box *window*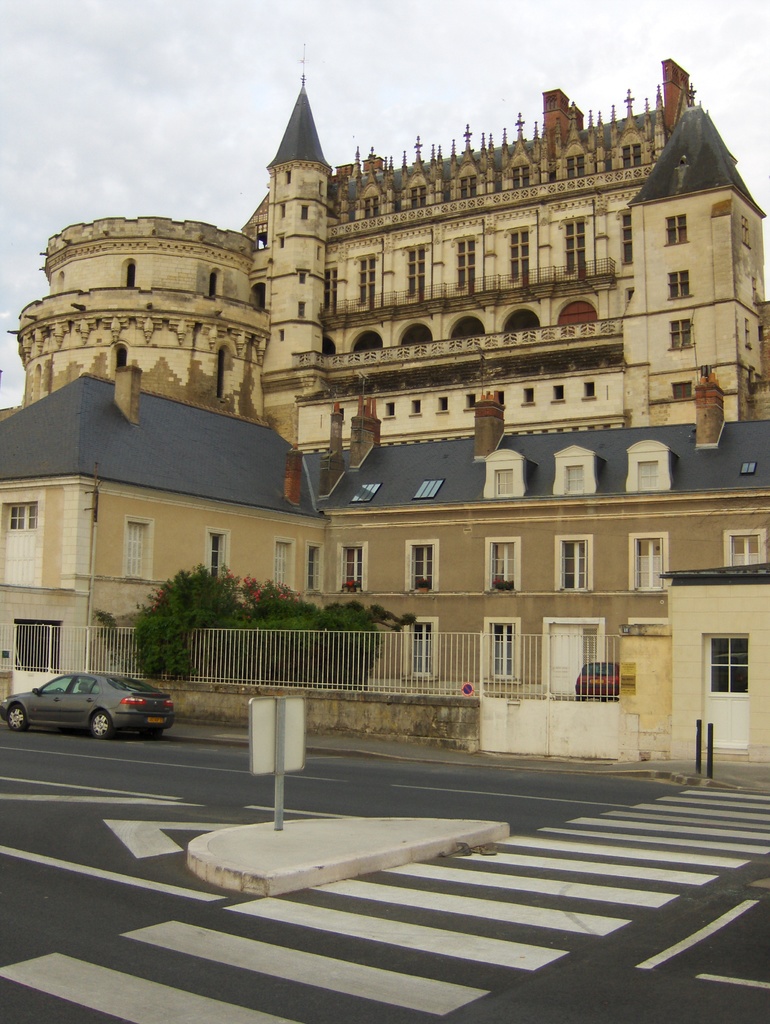
[742, 461, 759, 474]
